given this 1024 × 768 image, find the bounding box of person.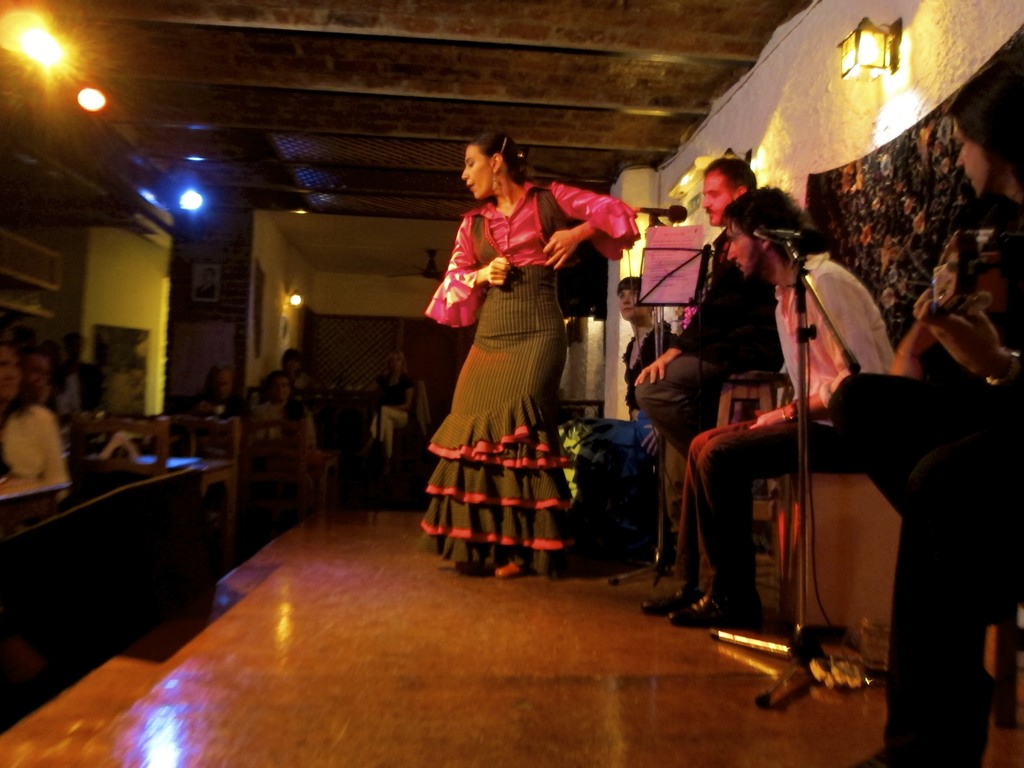
bbox=(636, 182, 902, 634).
